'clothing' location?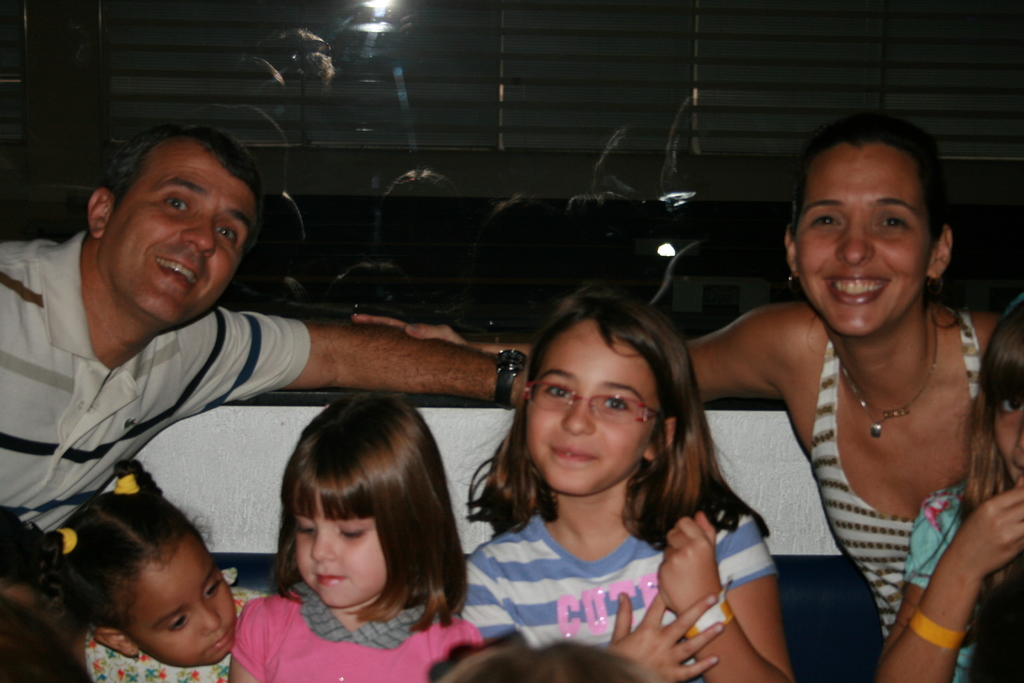
select_region(804, 310, 981, 652)
